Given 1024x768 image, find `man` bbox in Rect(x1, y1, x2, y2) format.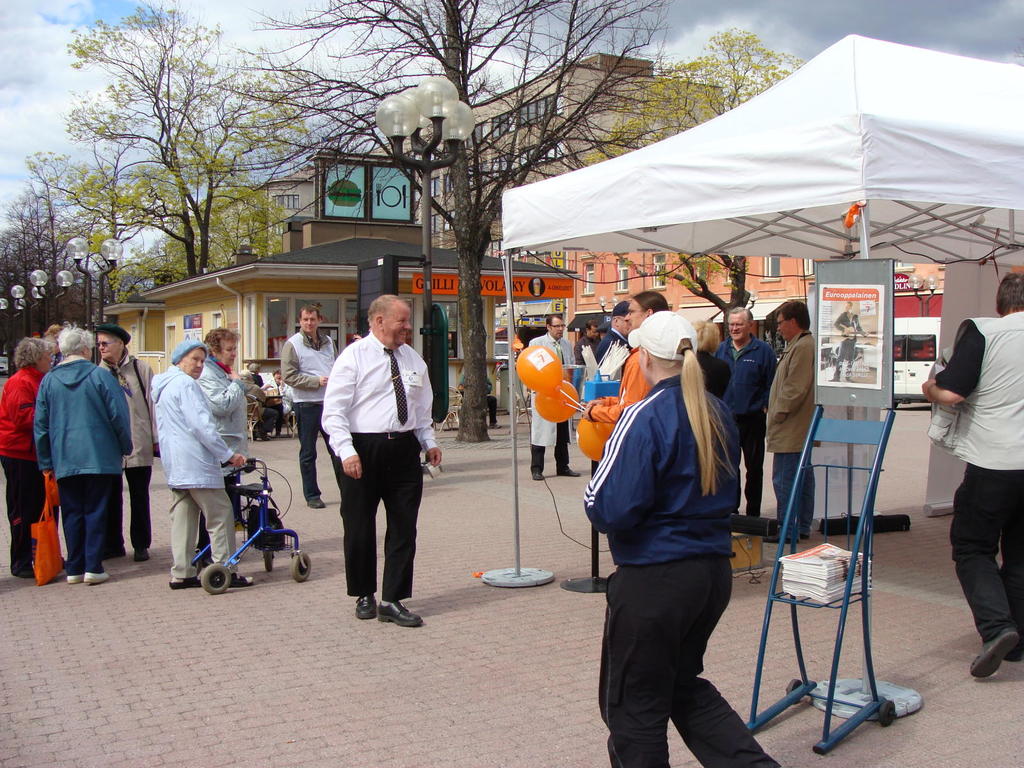
Rect(593, 300, 632, 376).
